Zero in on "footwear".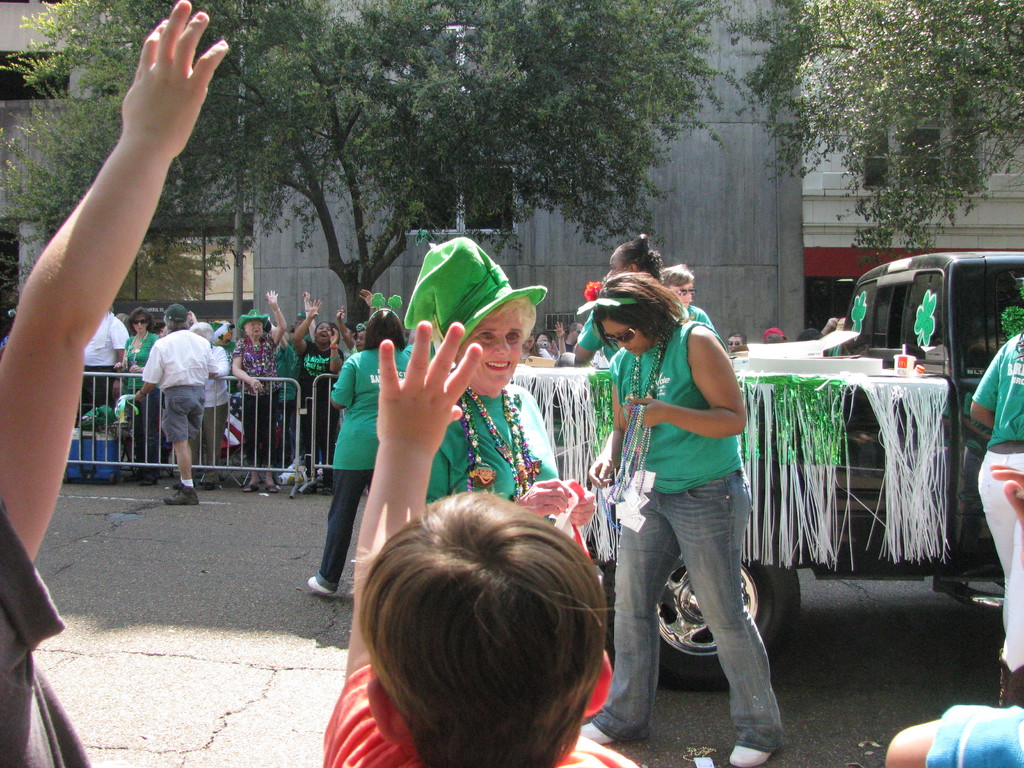
Zeroed in: bbox(573, 712, 622, 742).
